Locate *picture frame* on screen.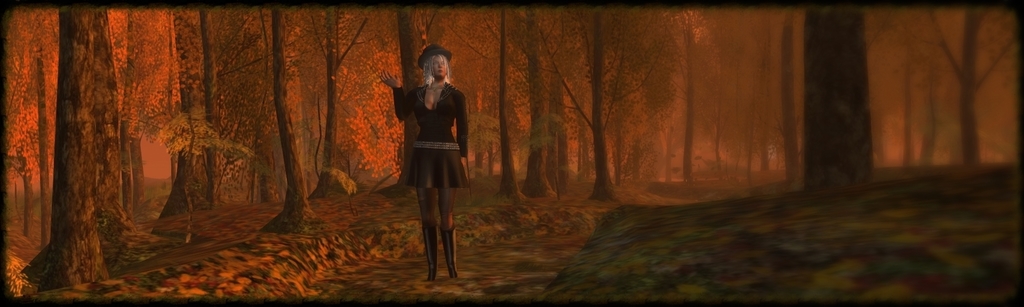
On screen at [0,0,1023,306].
